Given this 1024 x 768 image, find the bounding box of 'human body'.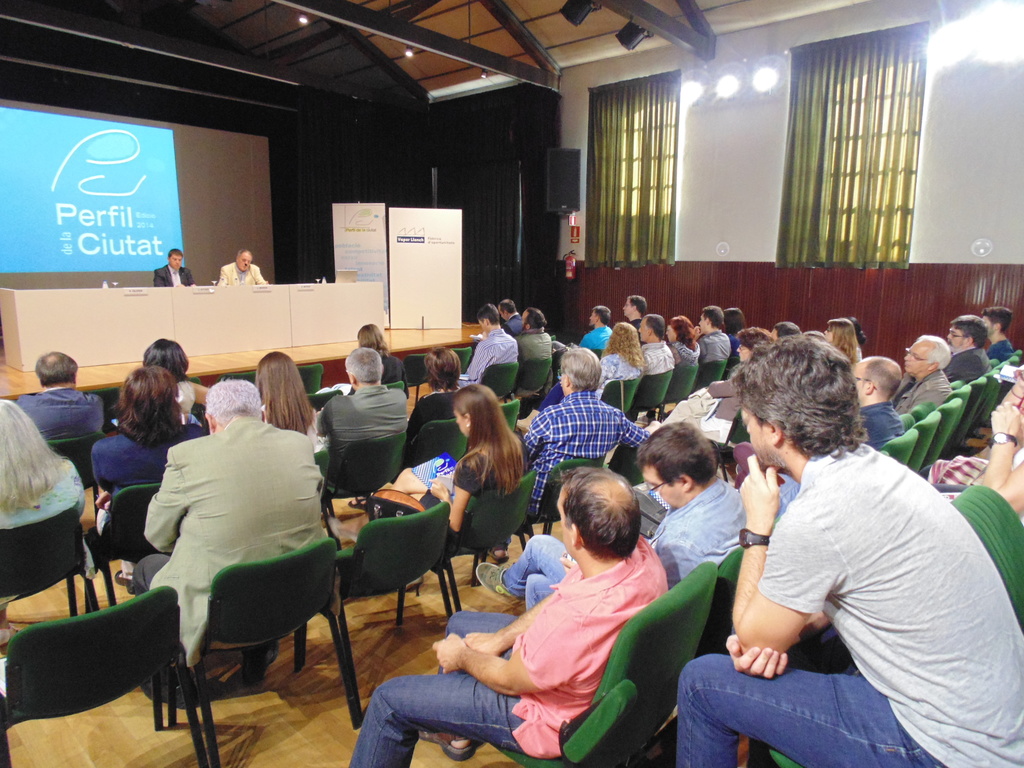
(x1=17, y1=346, x2=112, y2=447).
